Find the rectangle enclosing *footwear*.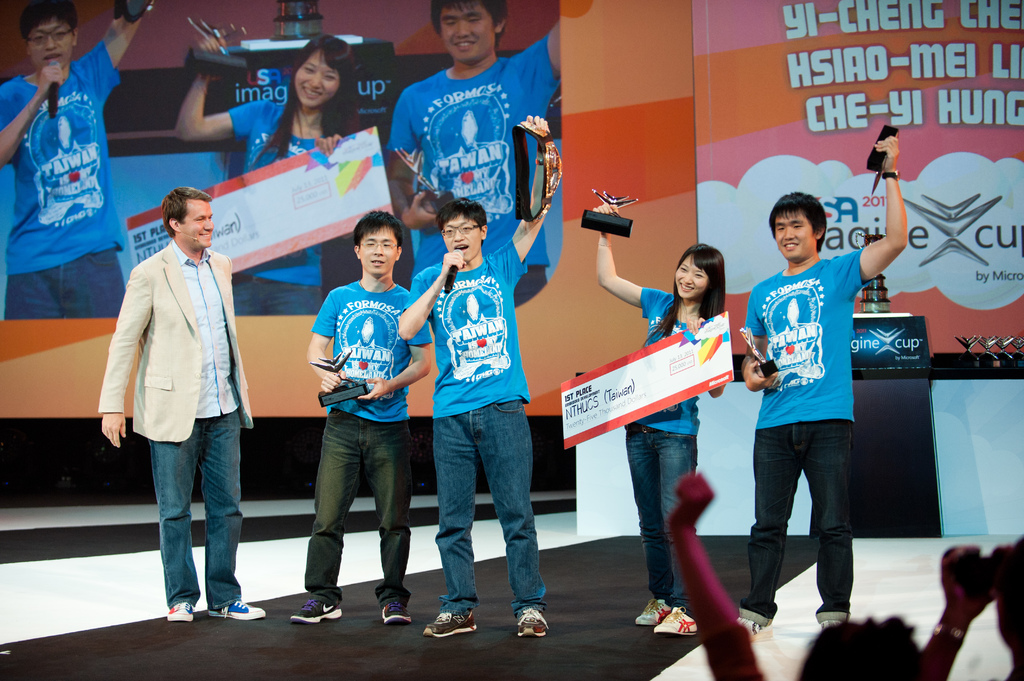
box(219, 597, 259, 618).
